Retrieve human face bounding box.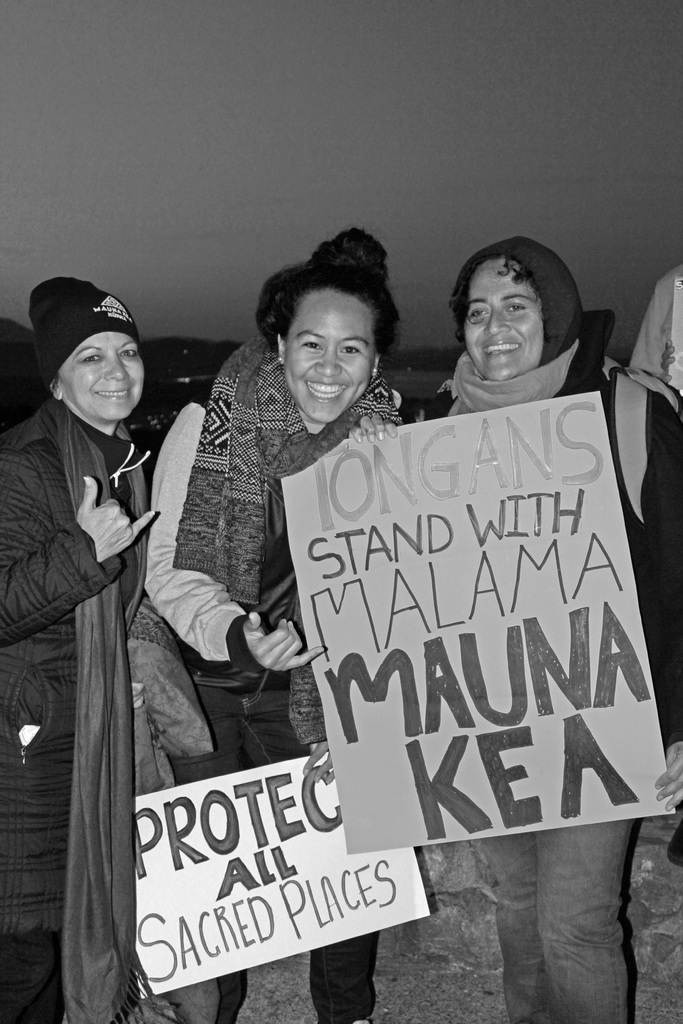
Bounding box: <bbox>281, 281, 374, 417</bbox>.
